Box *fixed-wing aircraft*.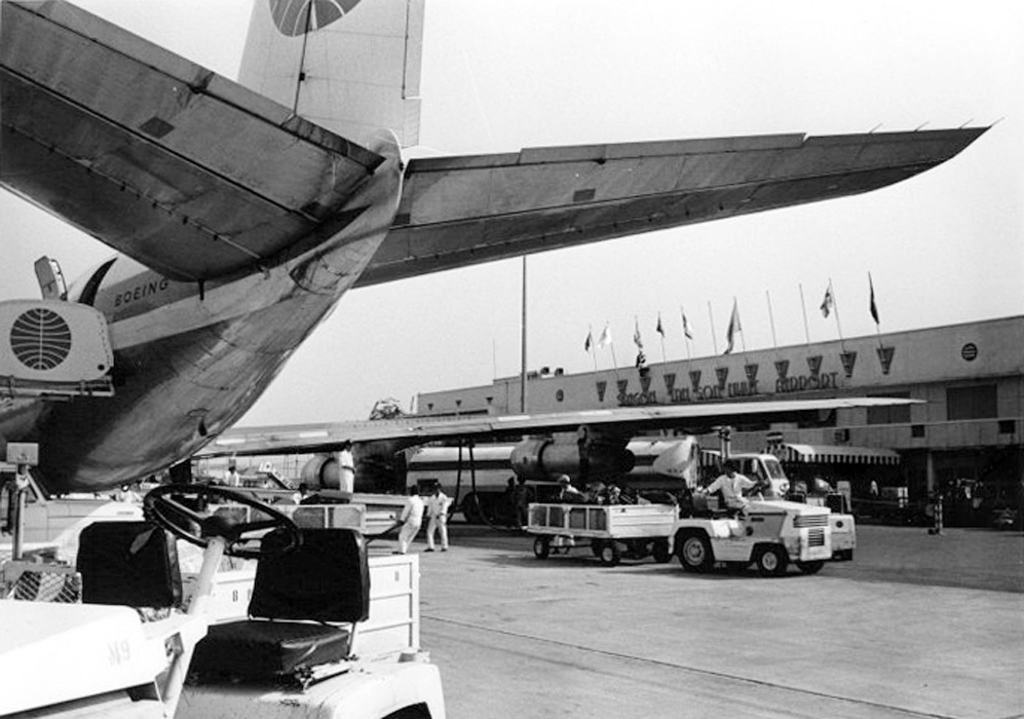
<bbox>0, 0, 1010, 502</bbox>.
